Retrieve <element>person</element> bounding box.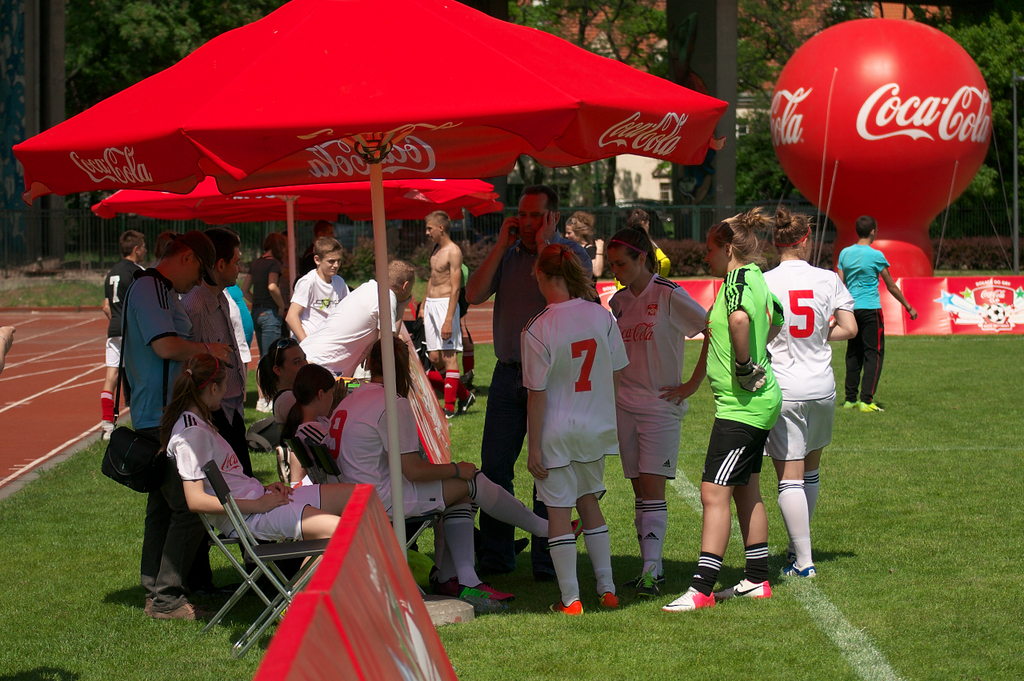
Bounding box: region(326, 334, 586, 603).
